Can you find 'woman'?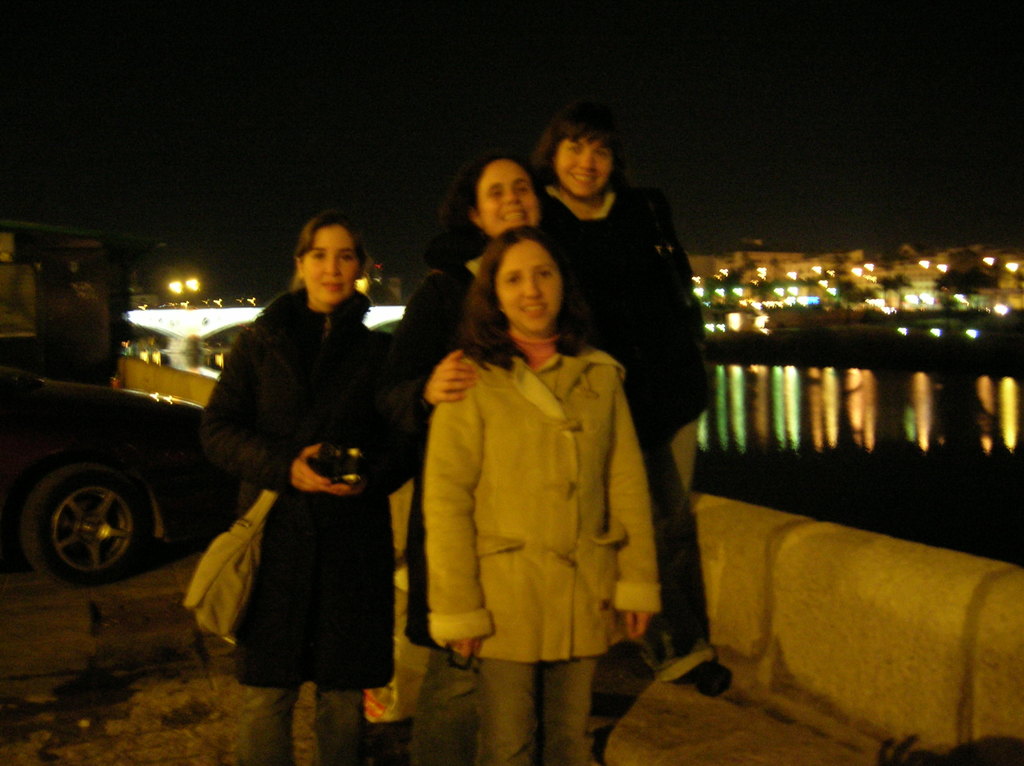
Yes, bounding box: (left=385, top=156, right=629, bottom=657).
